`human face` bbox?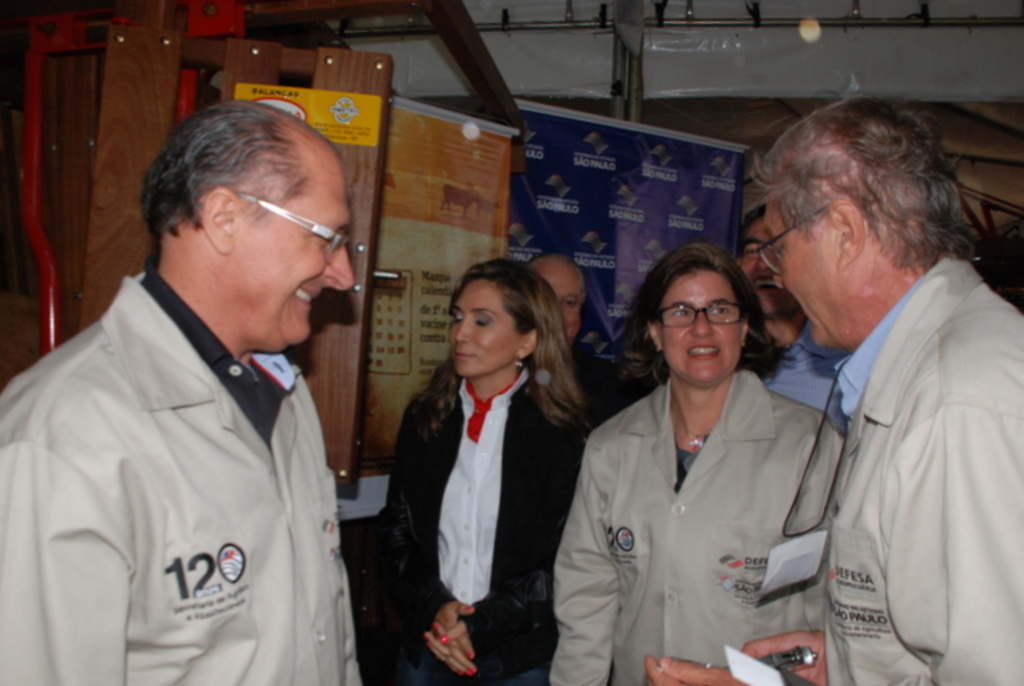
<bbox>232, 142, 355, 355</bbox>
